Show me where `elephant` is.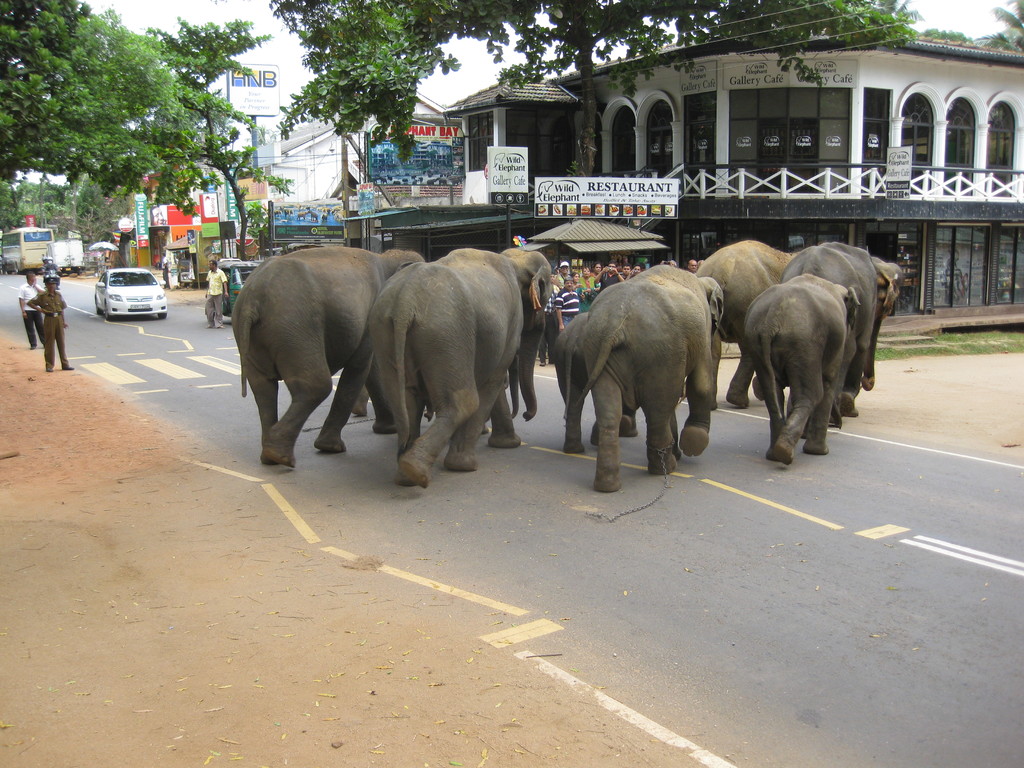
`elephant` is at (left=362, top=250, right=539, bottom=498).
